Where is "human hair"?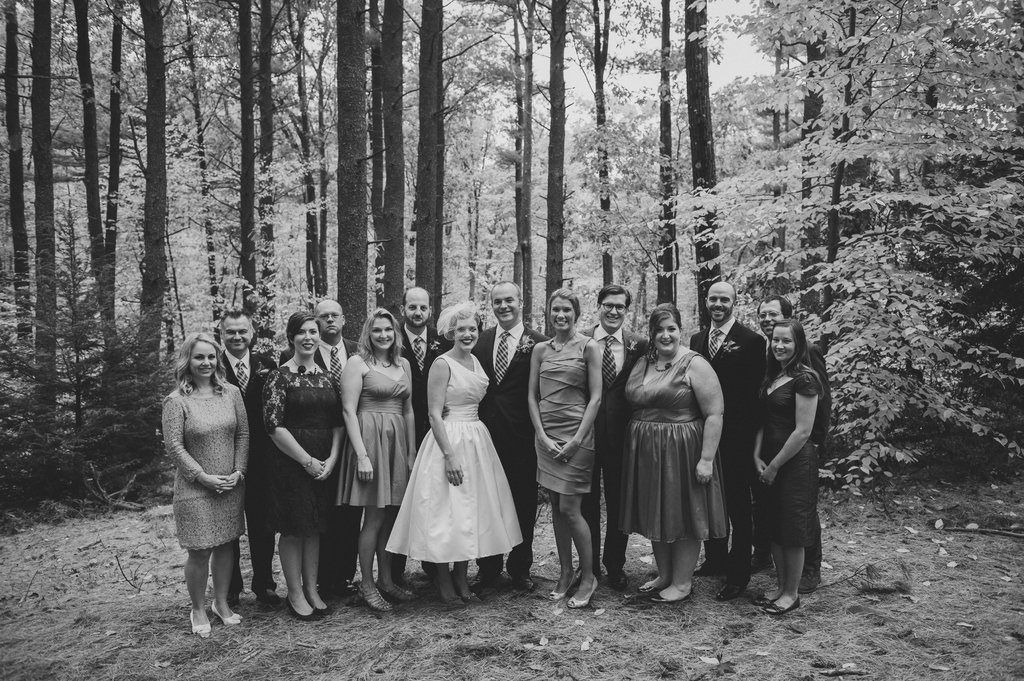
(x1=771, y1=314, x2=806, y2=369).
